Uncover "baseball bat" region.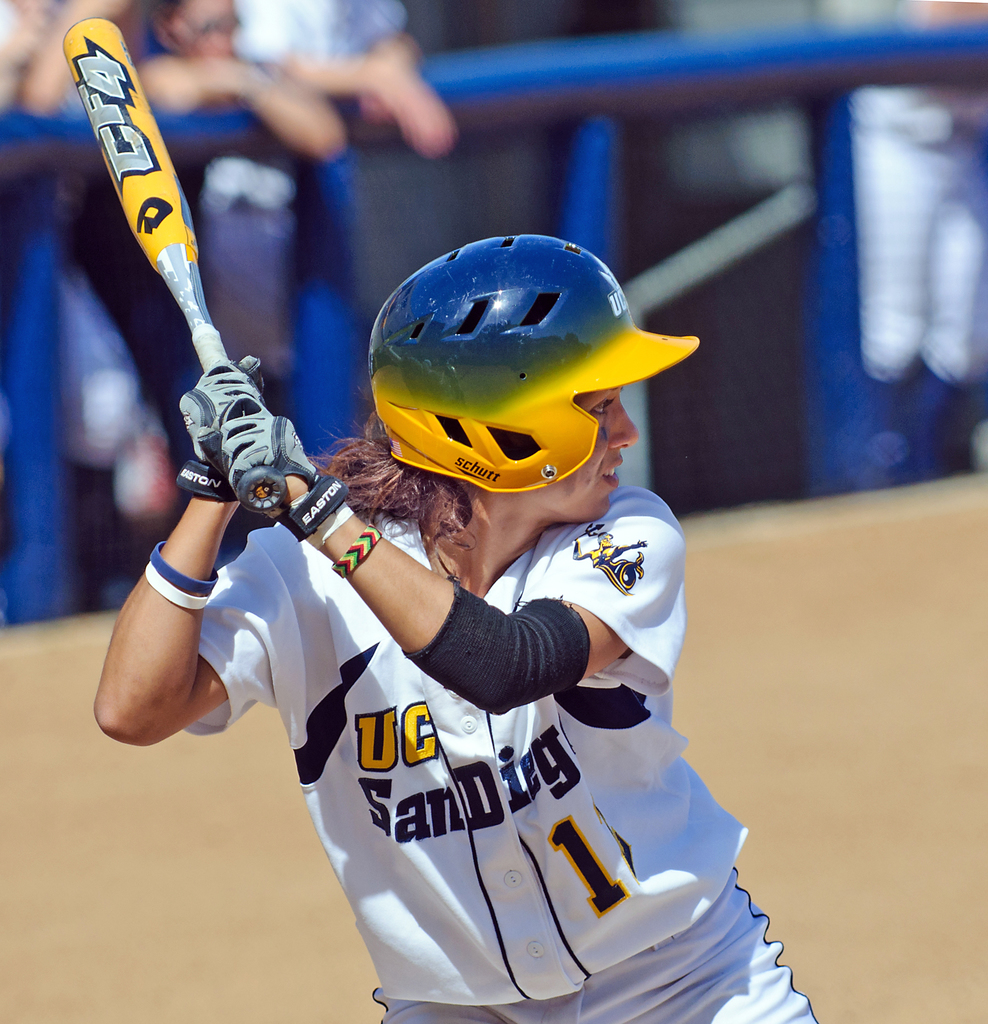
Uncovered: bbox=[56, 15, 279, 506].
